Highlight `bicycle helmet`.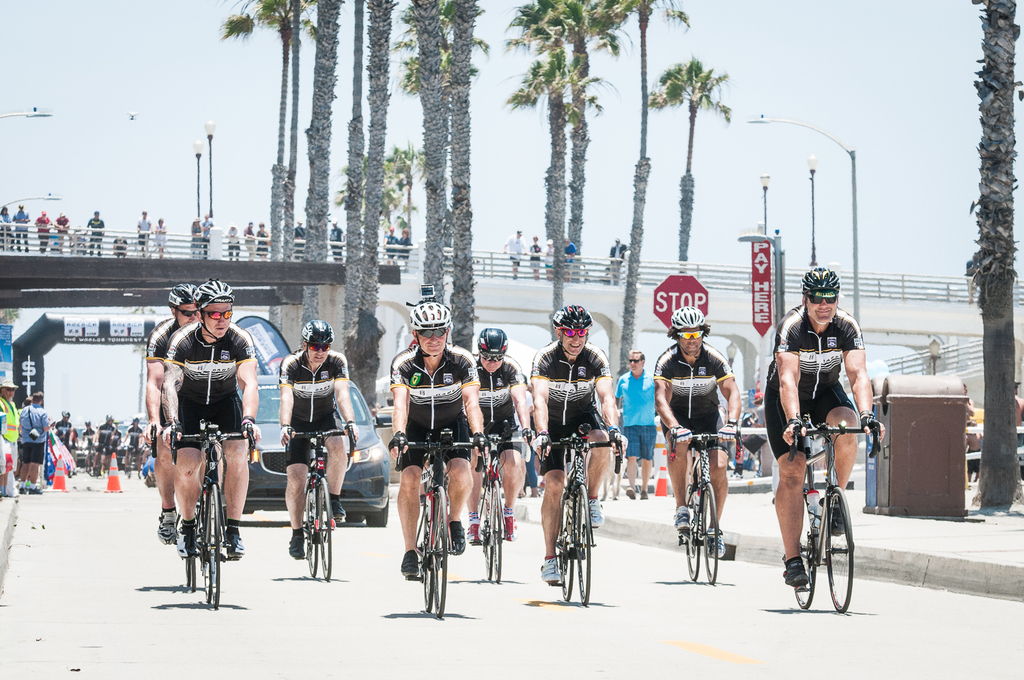
Highlighted region: [x1=477, y1=327, x2=511, y2=358].
